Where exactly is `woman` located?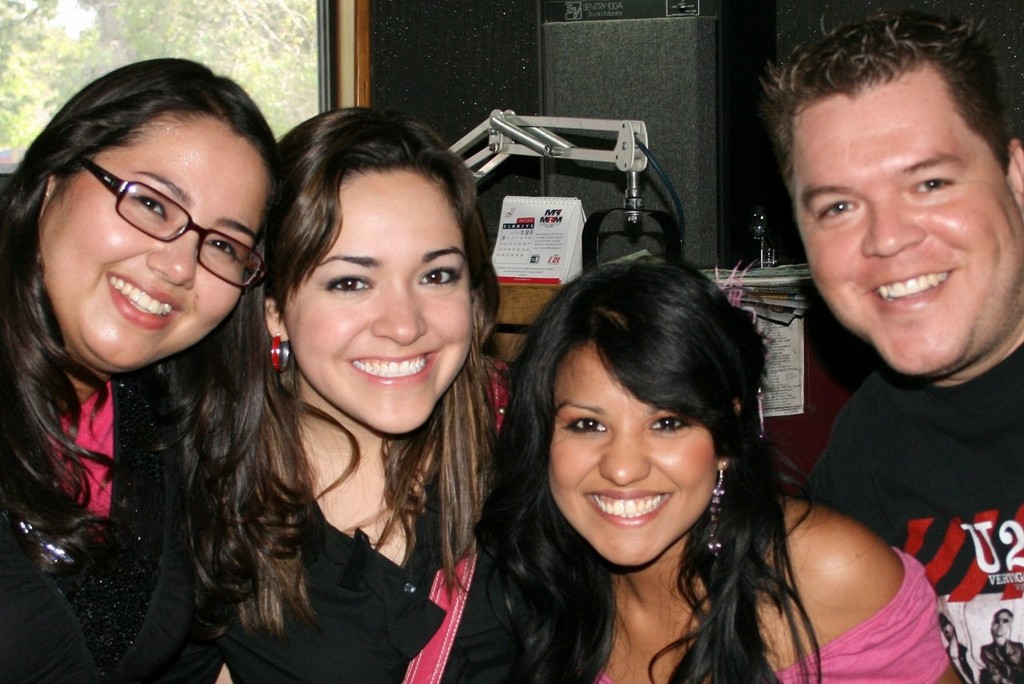
Its bounding box is (434, 222, 895, 674).
